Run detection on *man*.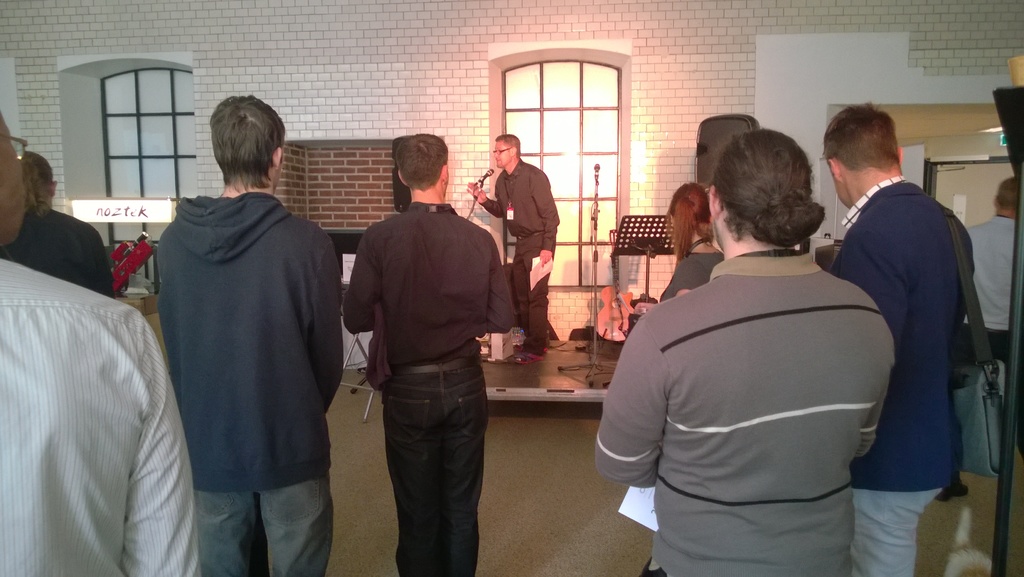
Result: x1=829 y1=100 x2=972 y2=574.
